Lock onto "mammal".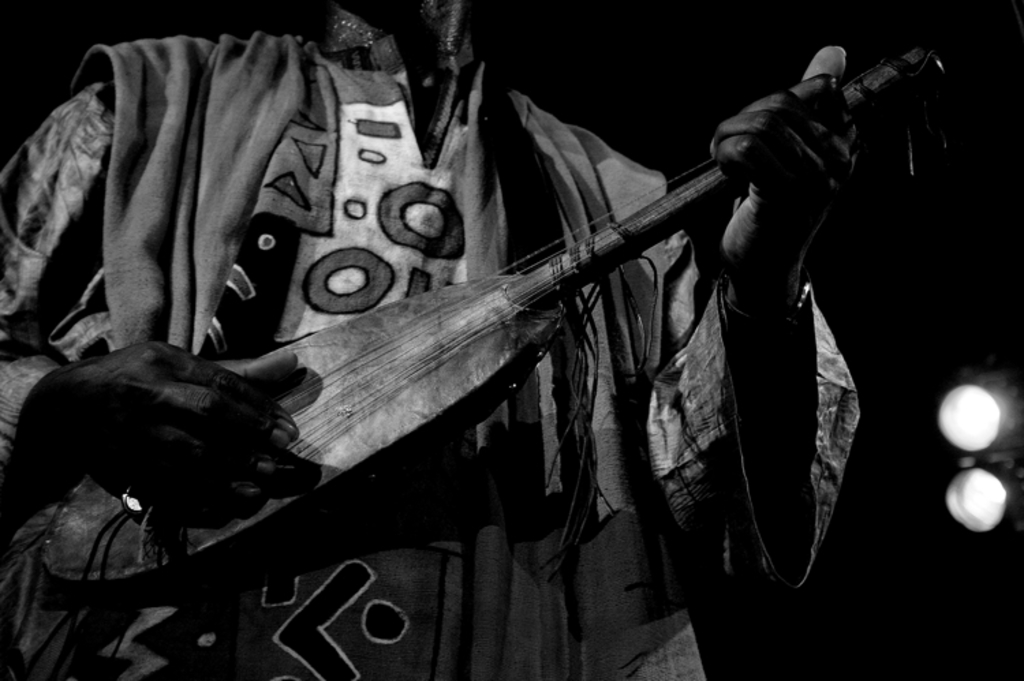
Locked: (0, 0, 866, 680).
